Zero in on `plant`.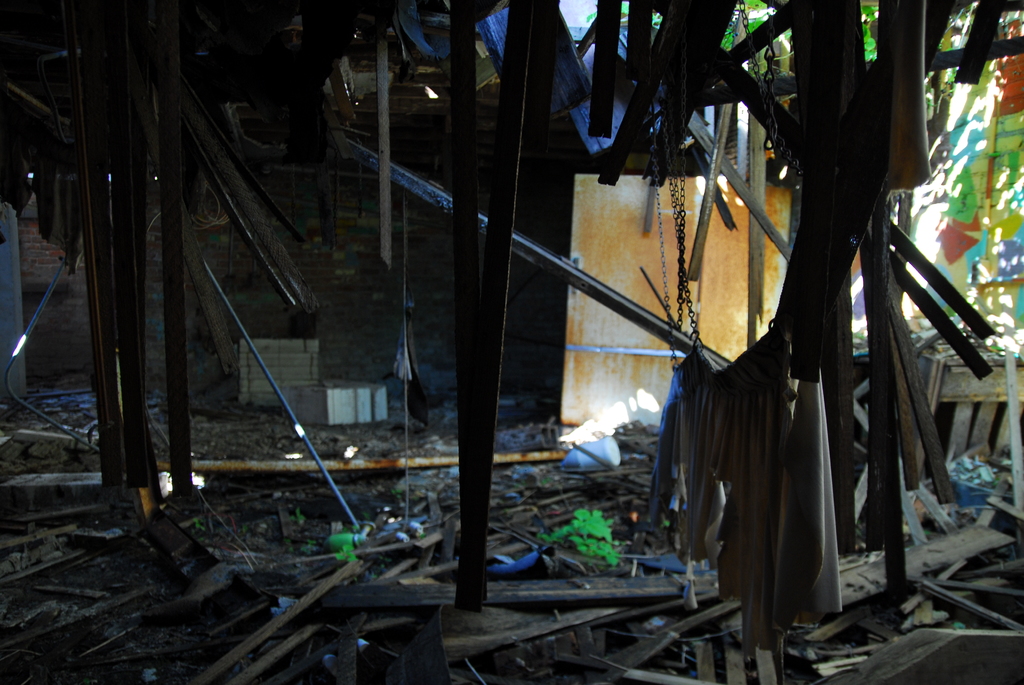
Zeroed in: <box>296,538,314,558</box>.
